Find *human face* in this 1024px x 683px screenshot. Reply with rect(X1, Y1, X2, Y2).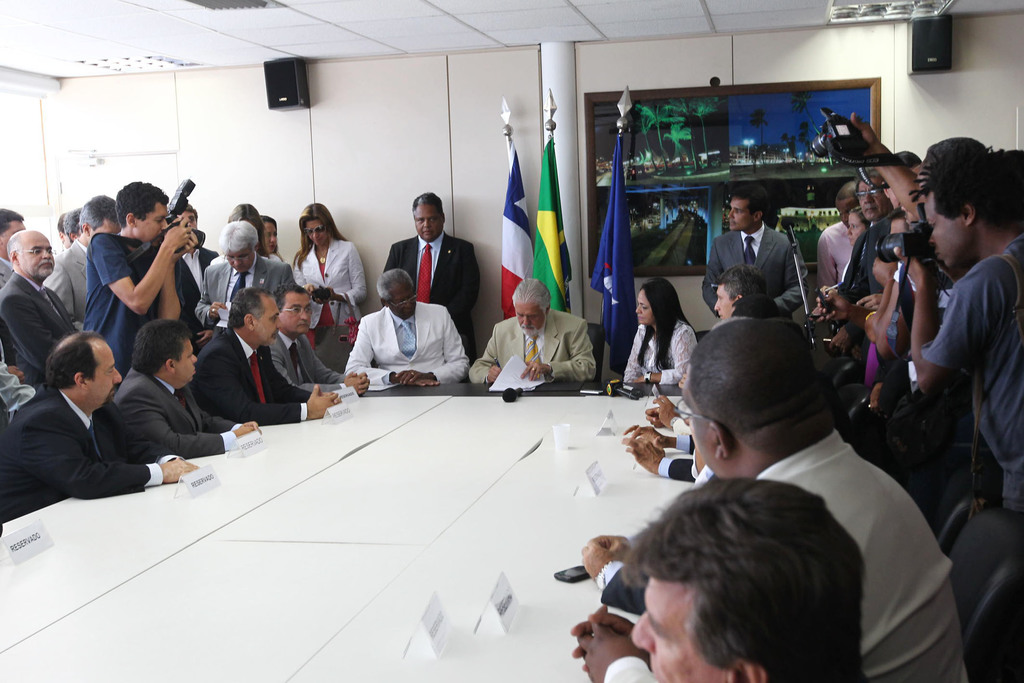
rect(414, 204, 446, 241).
